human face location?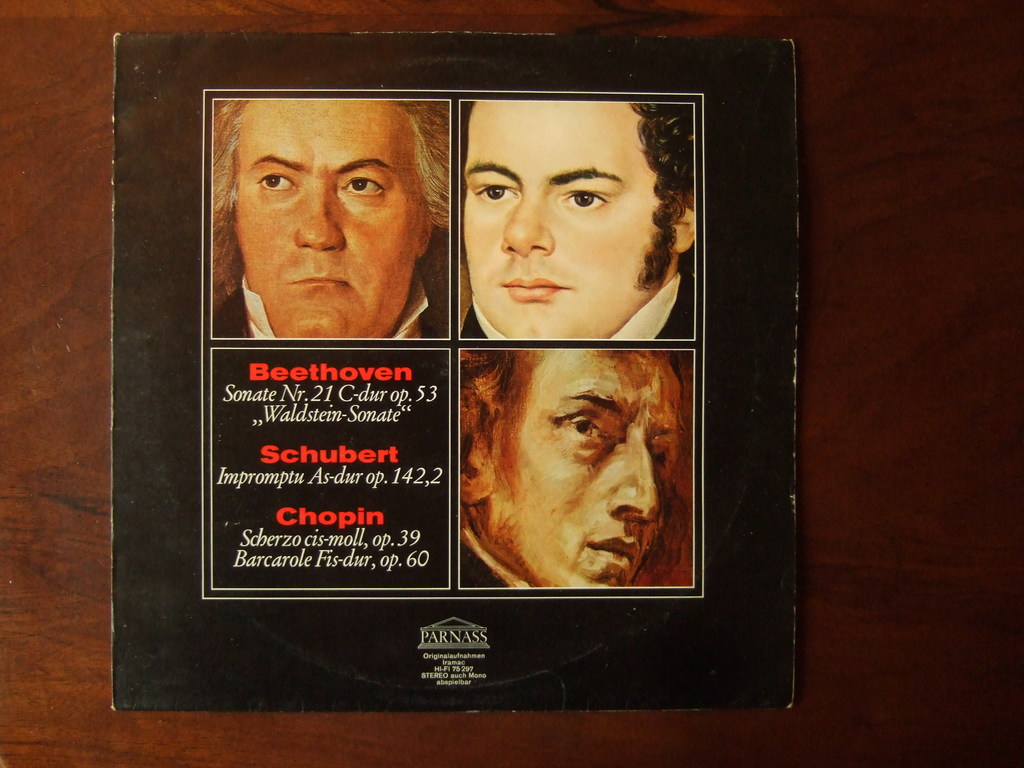
region(228, 92, 417, 362)
